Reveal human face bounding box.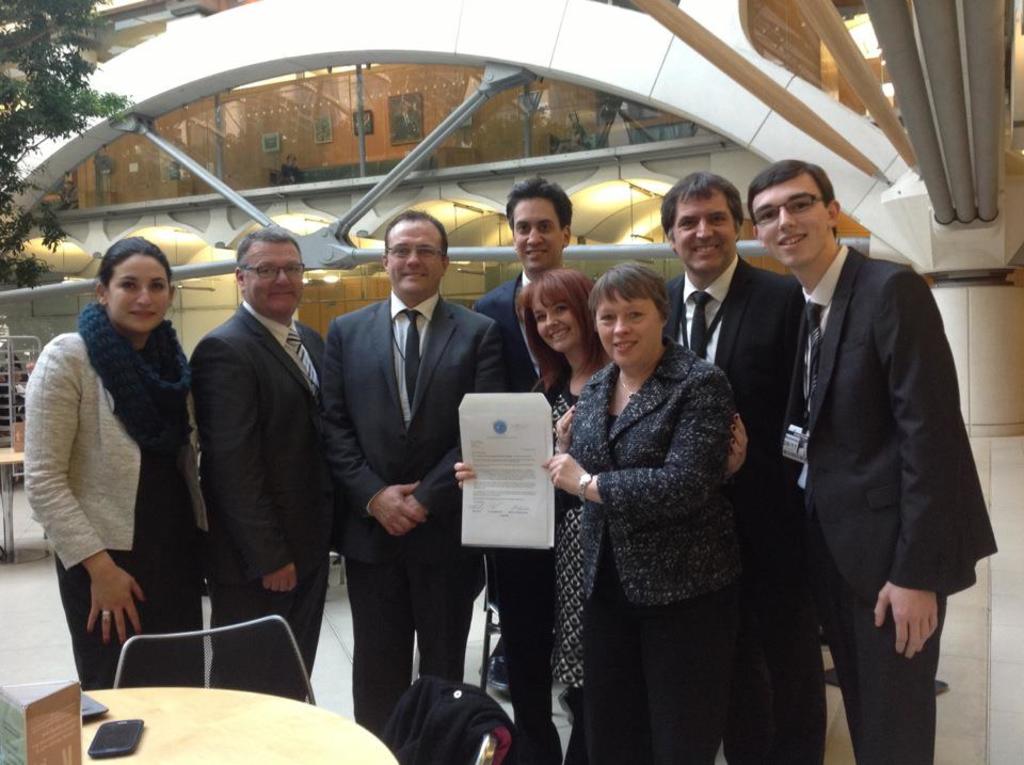
Revealed: [386, 219, 447, 296].
